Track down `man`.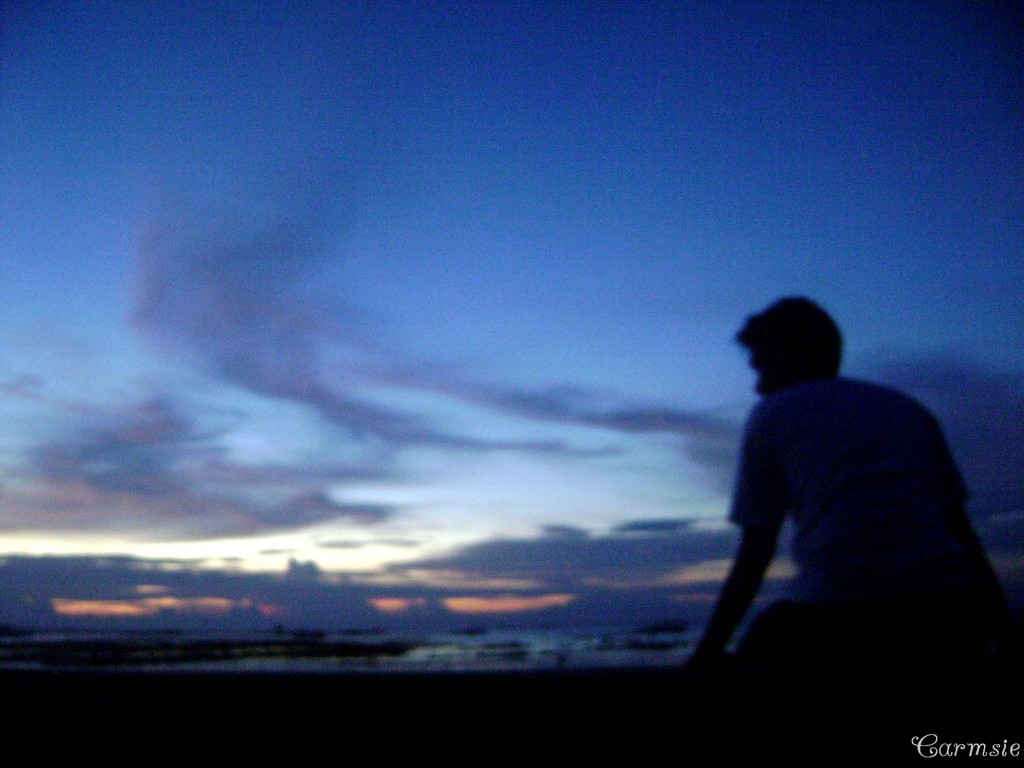
Tracked to (683,288,991,714).
